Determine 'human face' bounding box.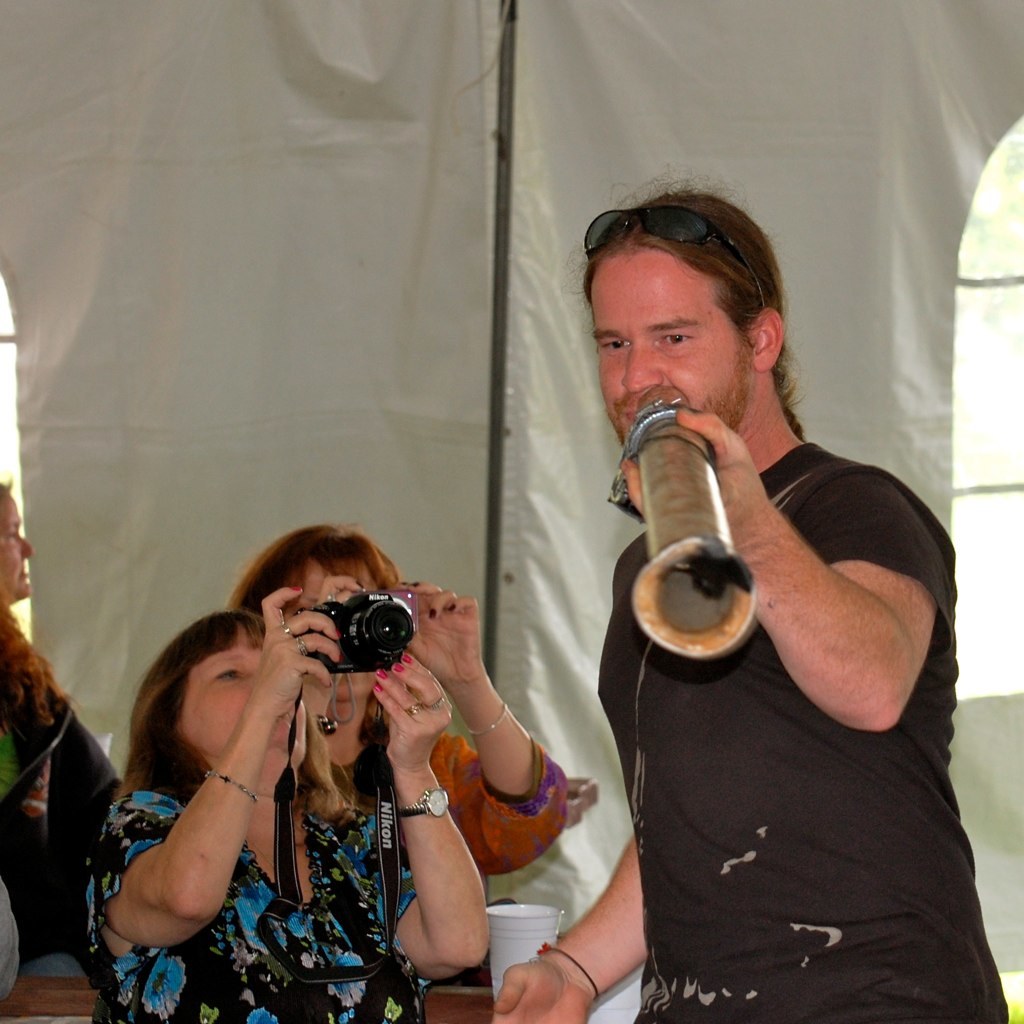
Determined: locate(593, 251, 751, 446).
